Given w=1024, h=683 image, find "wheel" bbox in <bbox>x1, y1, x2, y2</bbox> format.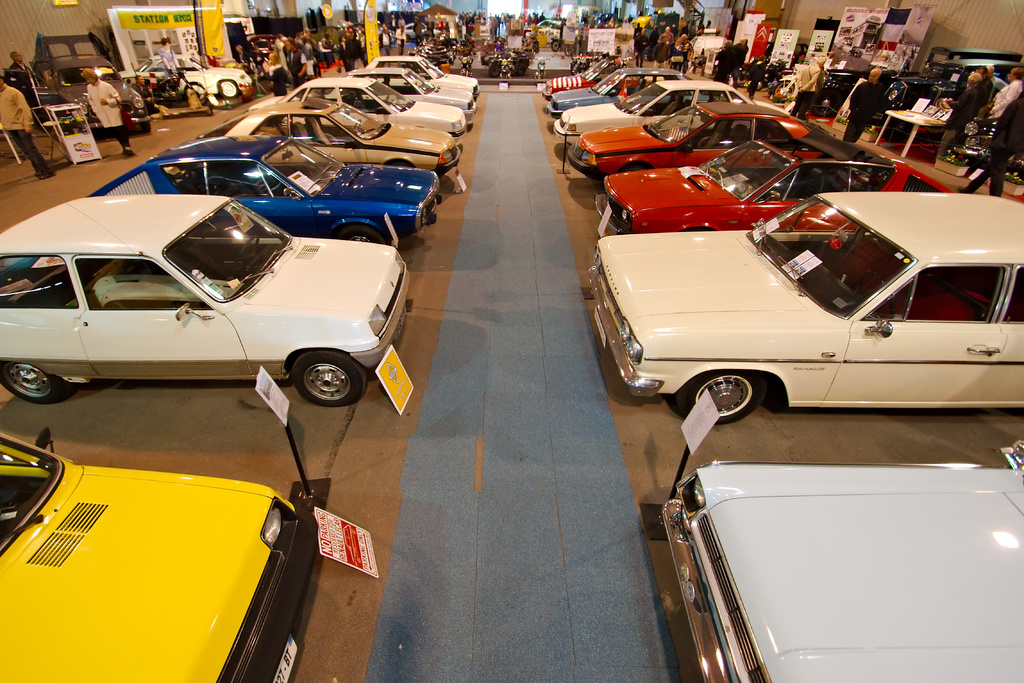
<bbox>331, 226, 392, 247</bbox>.
